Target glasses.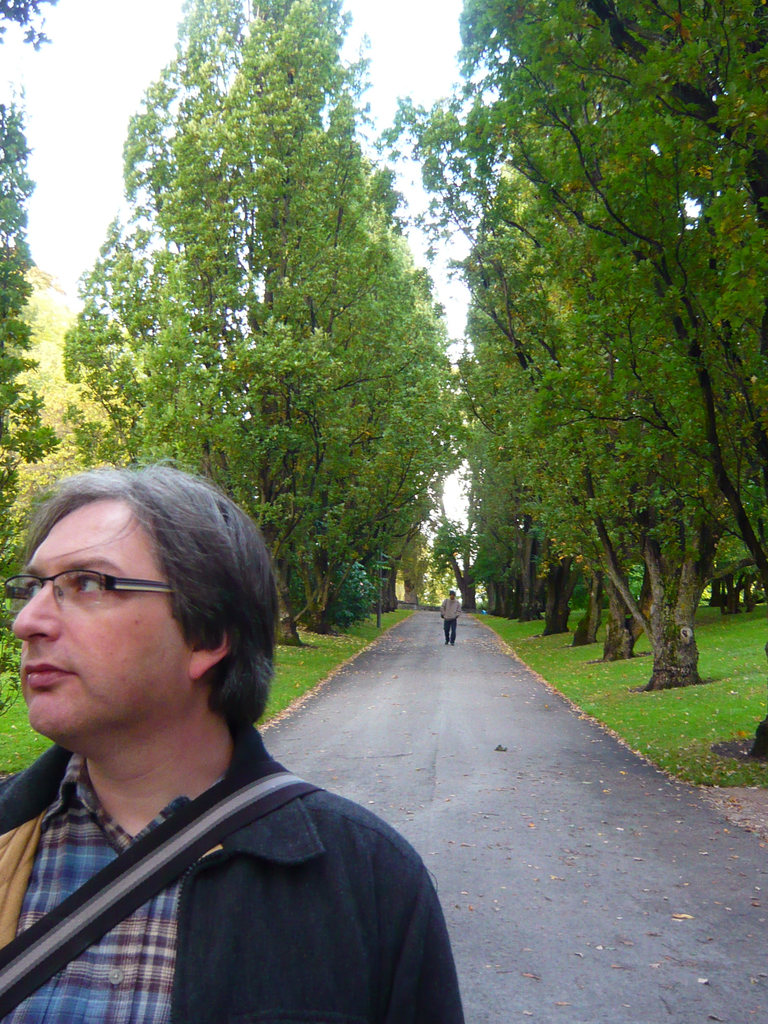
Target region: left=15, top=563, right=161, bottom=618.
